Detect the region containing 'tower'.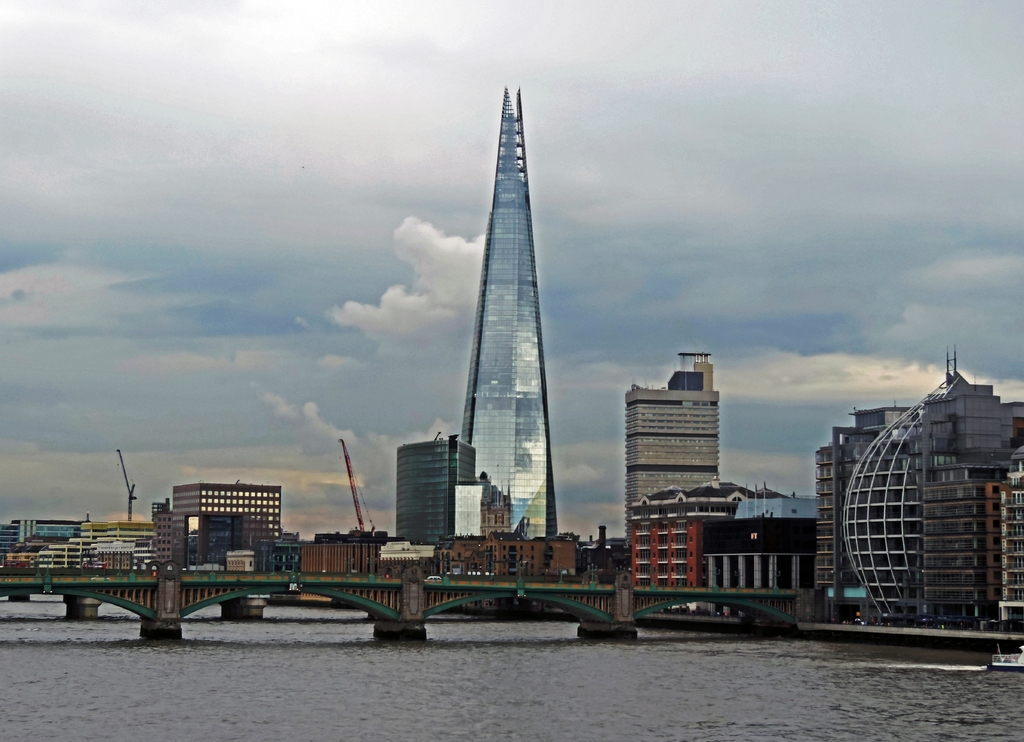
624/353/725/556.
